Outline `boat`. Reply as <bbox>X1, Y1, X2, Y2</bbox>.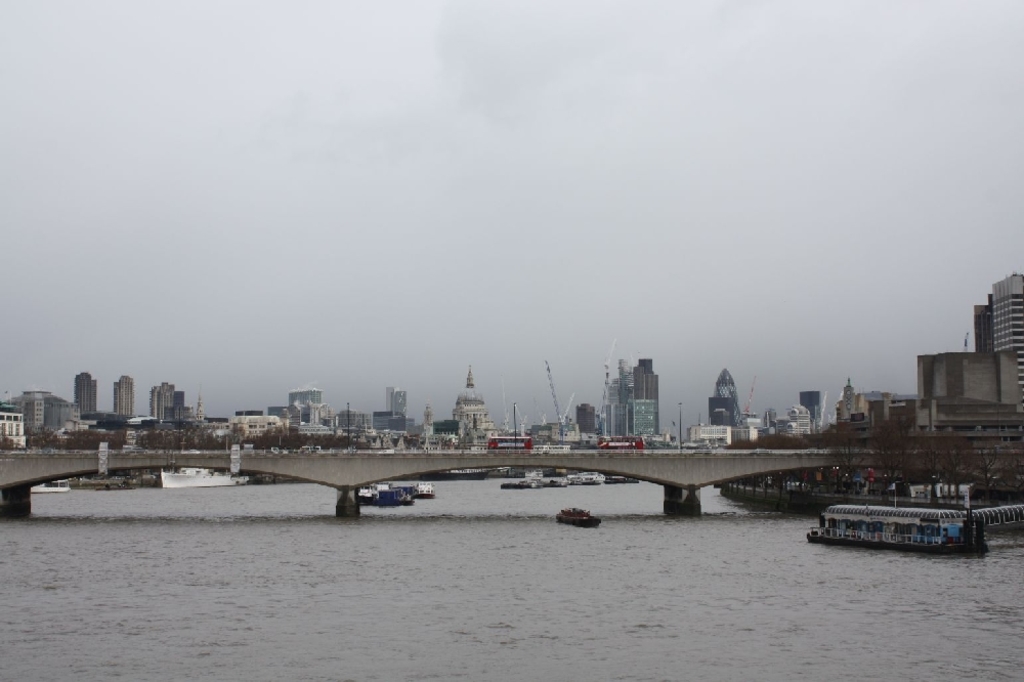
<bbox>355, 477, 415, 506</bbox>.
